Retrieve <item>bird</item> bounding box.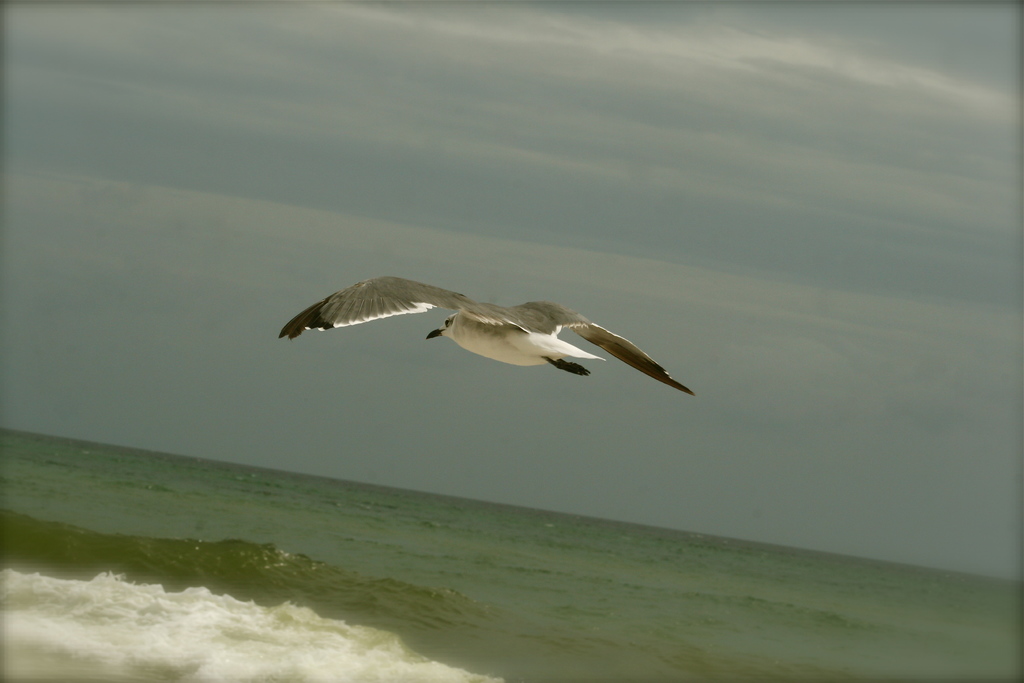
Bounding box: select_region(291, 270, 687, 402).
